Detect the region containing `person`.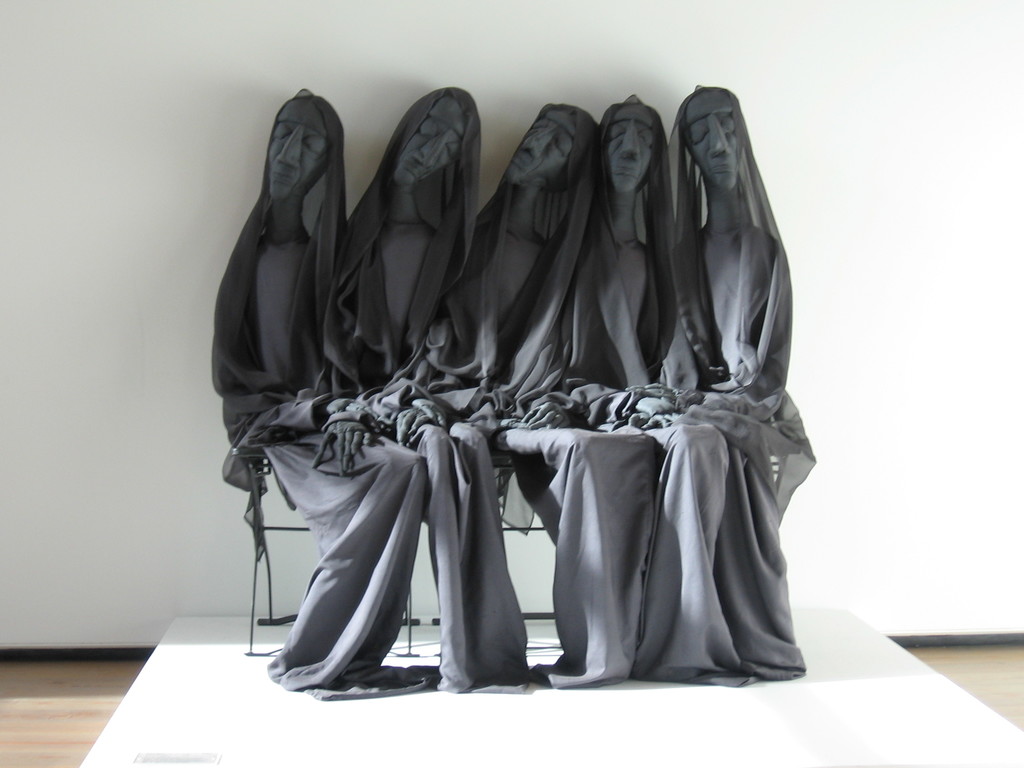
551,70,758,693.
